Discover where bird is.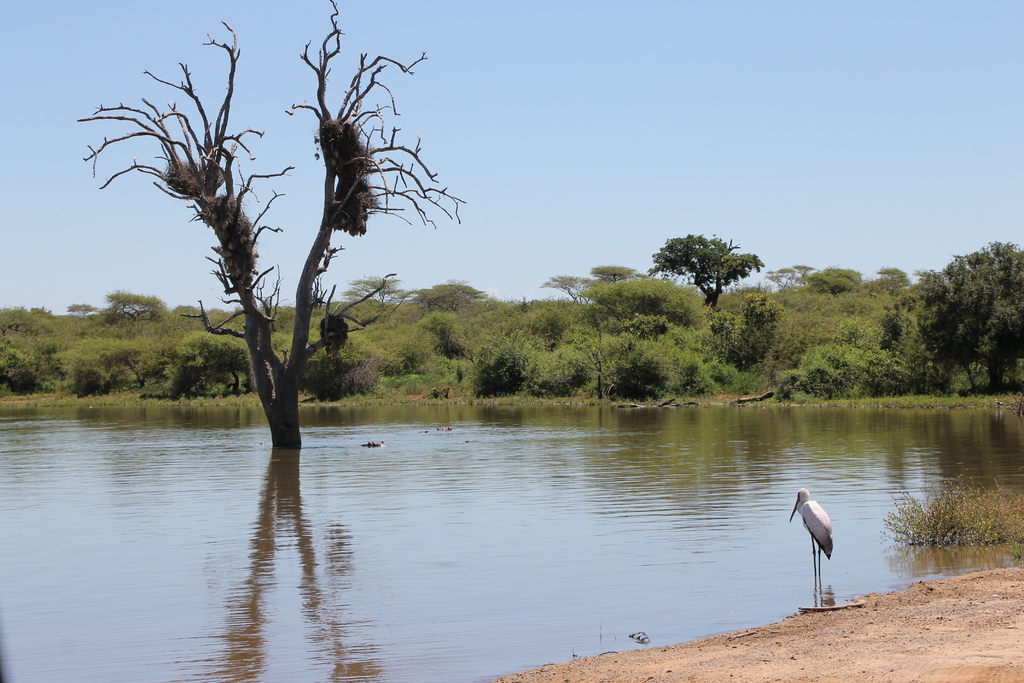
Discovered at <box>786,494,856,597</box>.
